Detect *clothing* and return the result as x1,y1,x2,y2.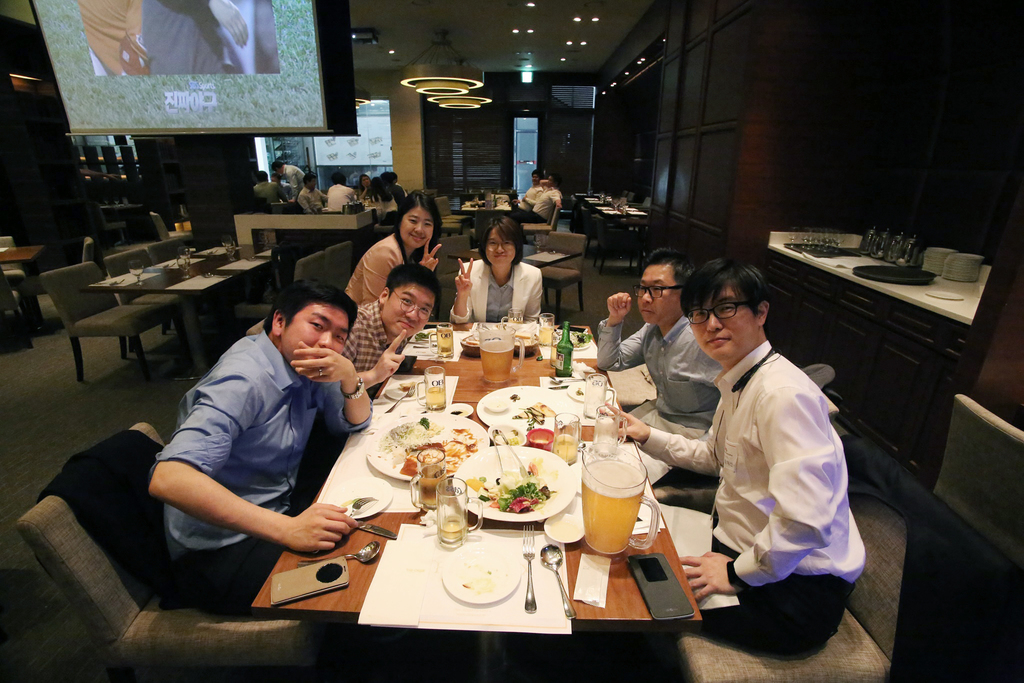
252,178,283,206.
